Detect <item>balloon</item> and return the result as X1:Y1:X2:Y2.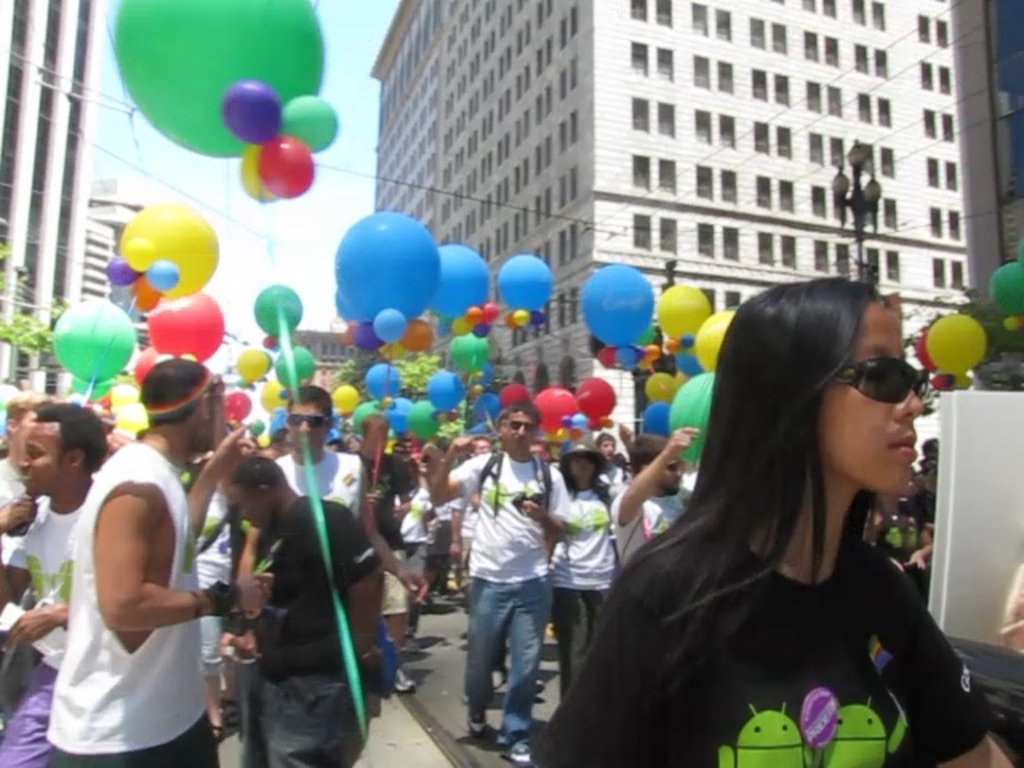
1008:240:1022:267.
